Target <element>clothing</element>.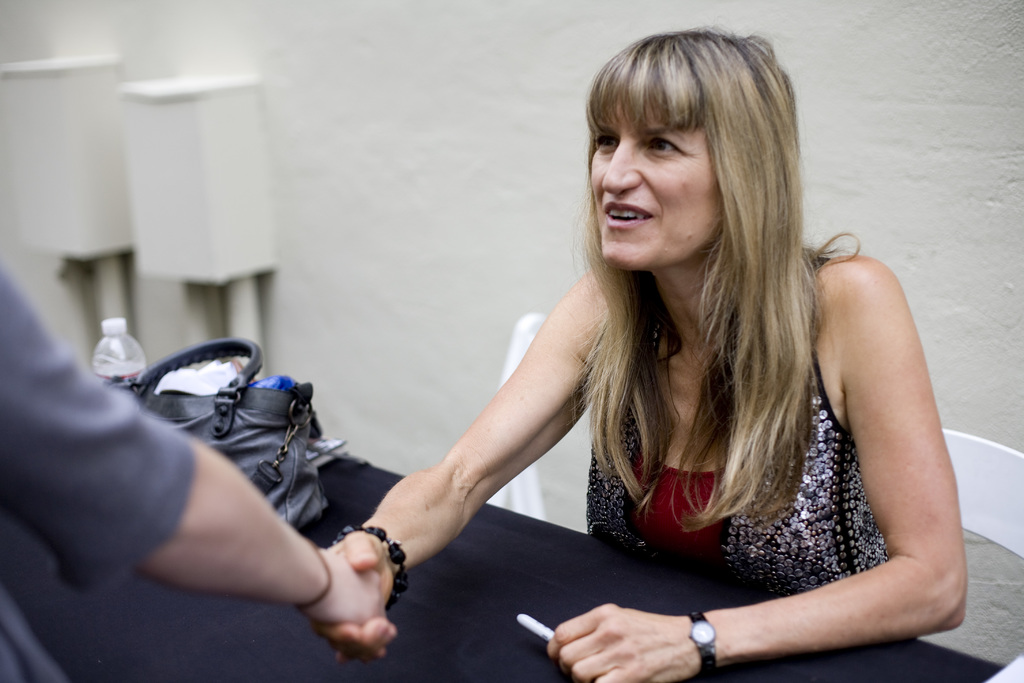
Target region: [left=0, top=273, right=195, bottom=682].
